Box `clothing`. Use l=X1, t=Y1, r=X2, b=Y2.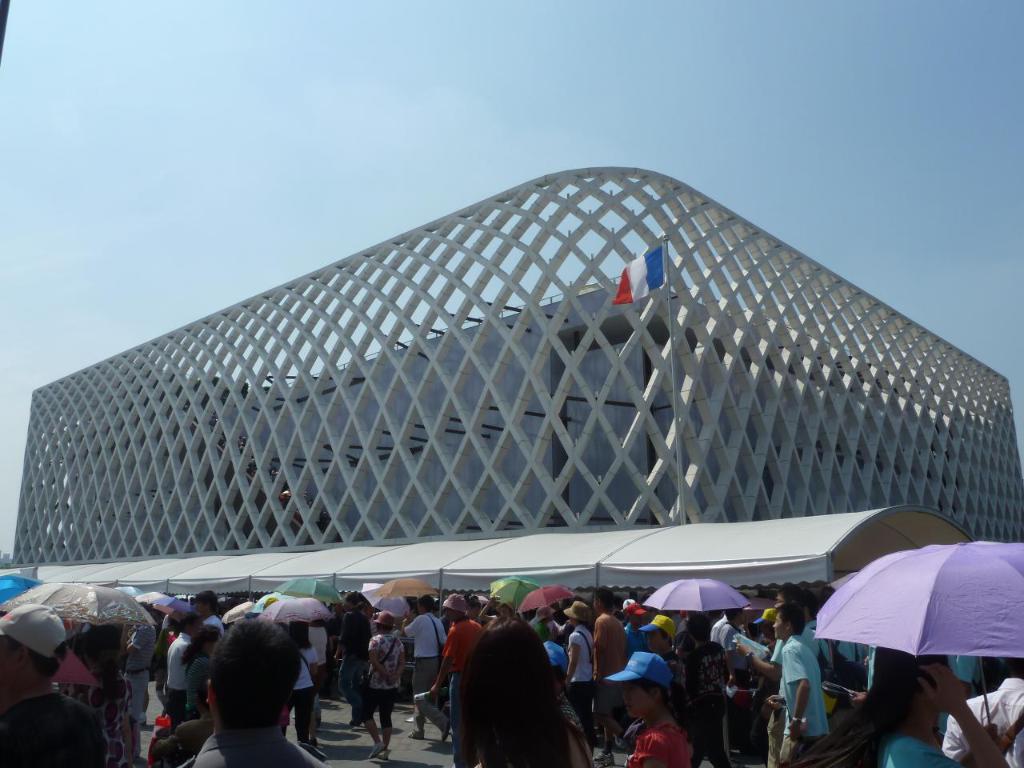
l=163, t=630, r=190, b=715.
